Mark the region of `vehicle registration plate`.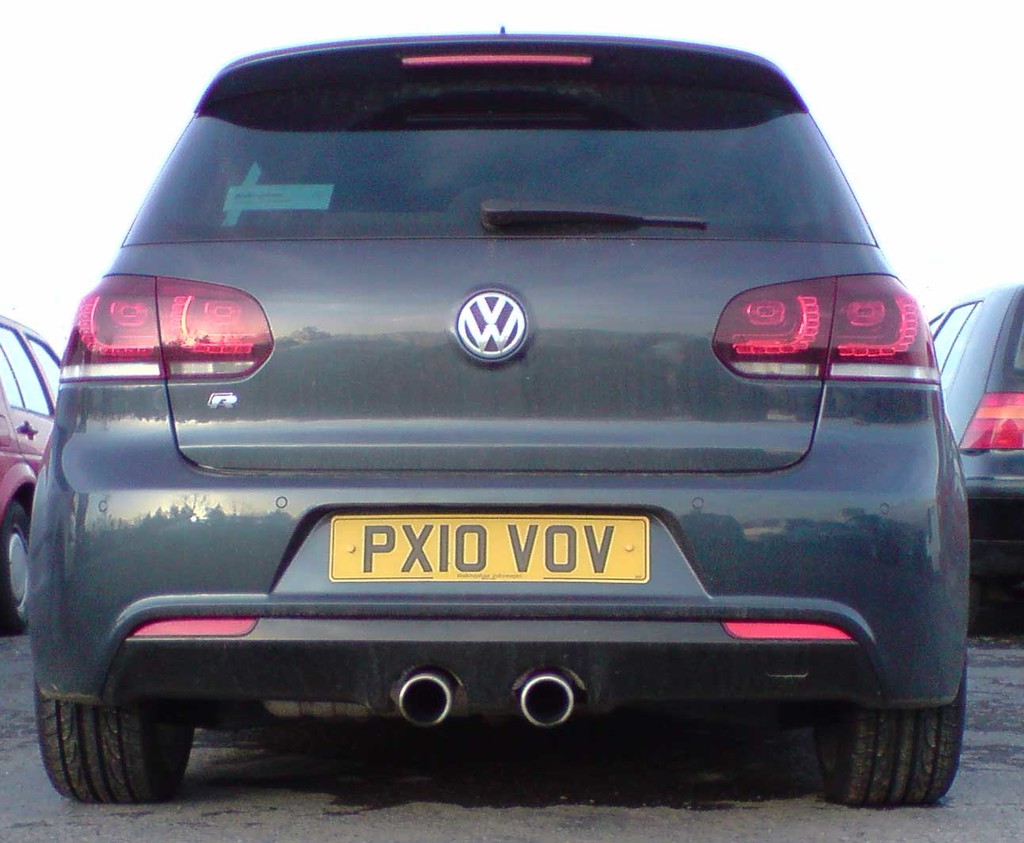
Region: {"x1": 327, "y1": 508, "x2": 651, "y2": 583}.
